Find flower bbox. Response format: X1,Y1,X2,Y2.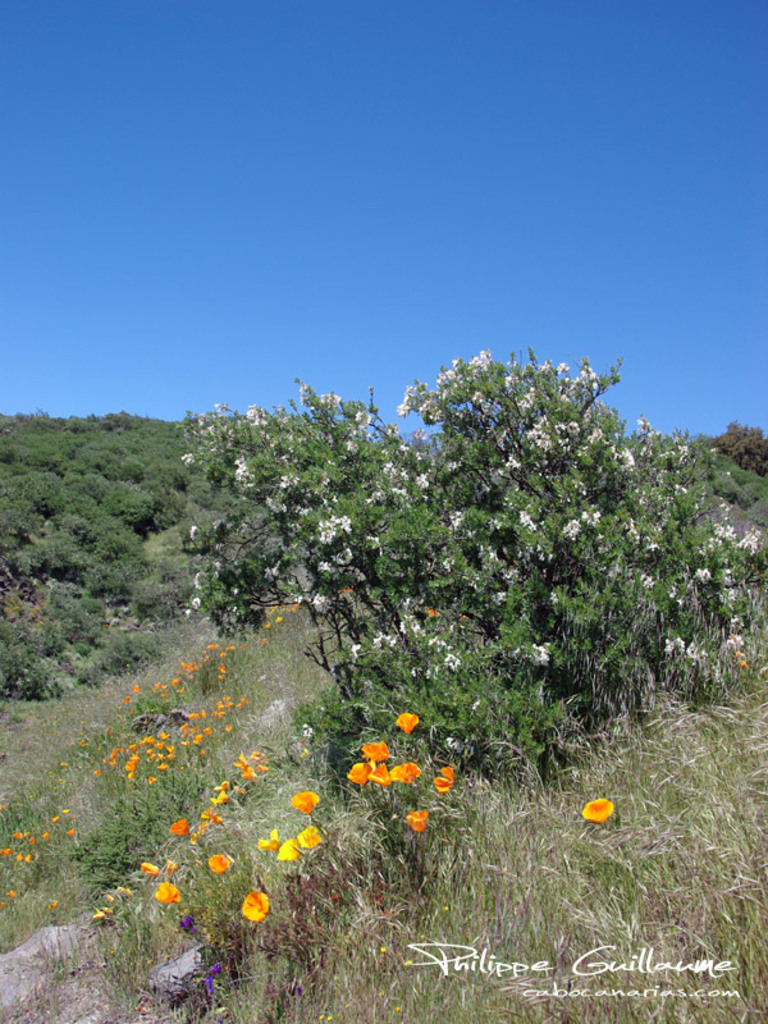
388,760,420,786.
